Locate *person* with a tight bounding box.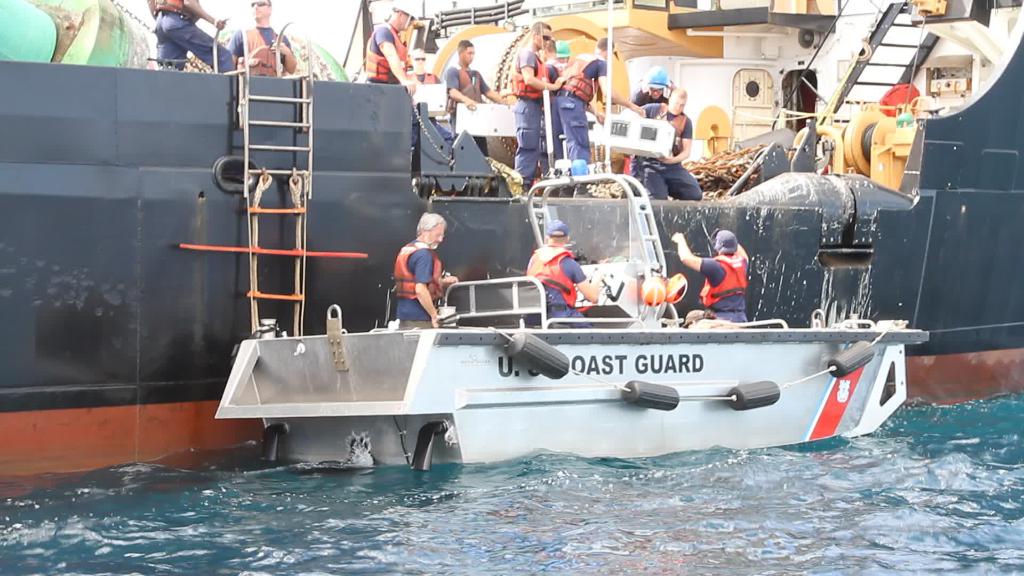
BBox(511, 19, 568, 195).
